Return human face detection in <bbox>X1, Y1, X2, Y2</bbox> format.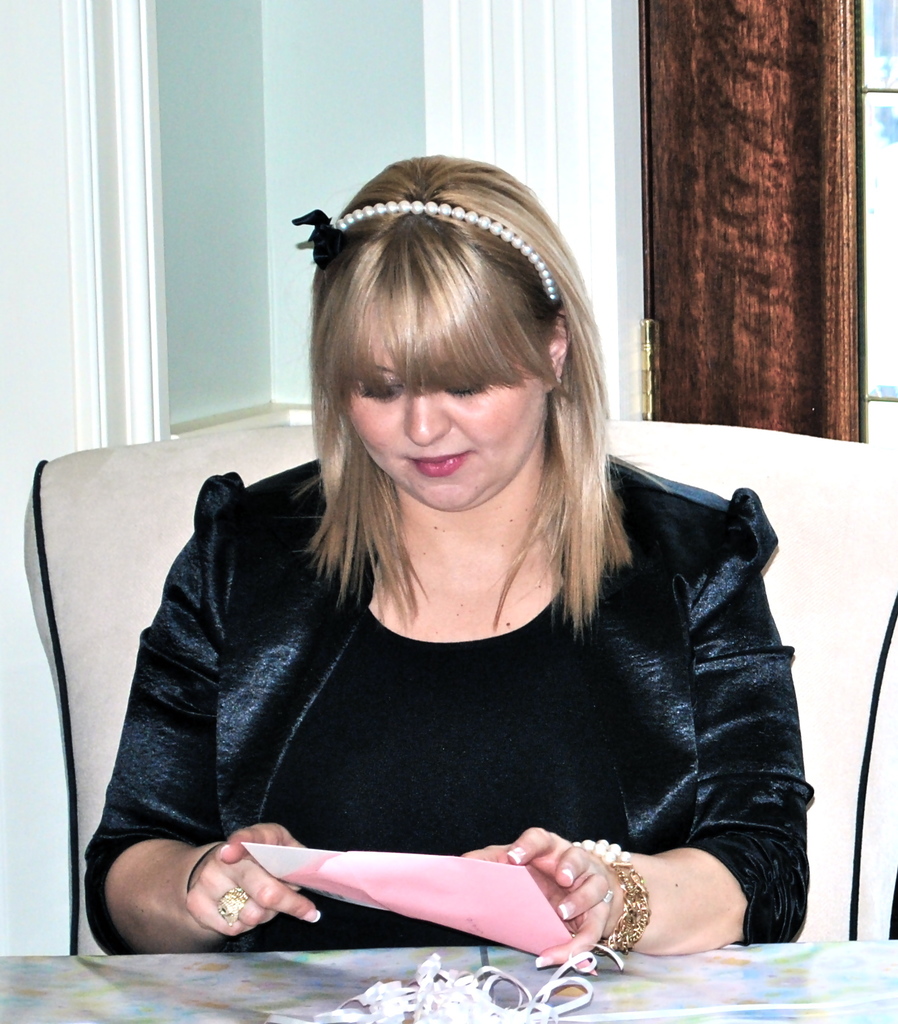
<bbox>341, 305, 557, 510</bbox>.
